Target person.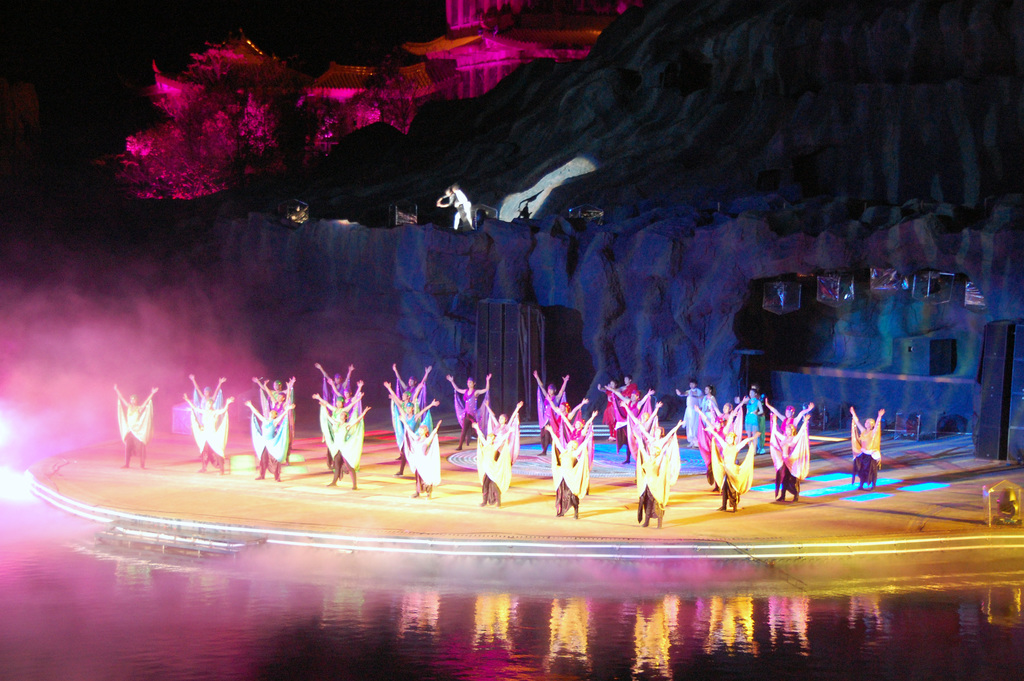
Target region: {"left": 318, "top": 408, "right": 373, "bottom": 487}.
